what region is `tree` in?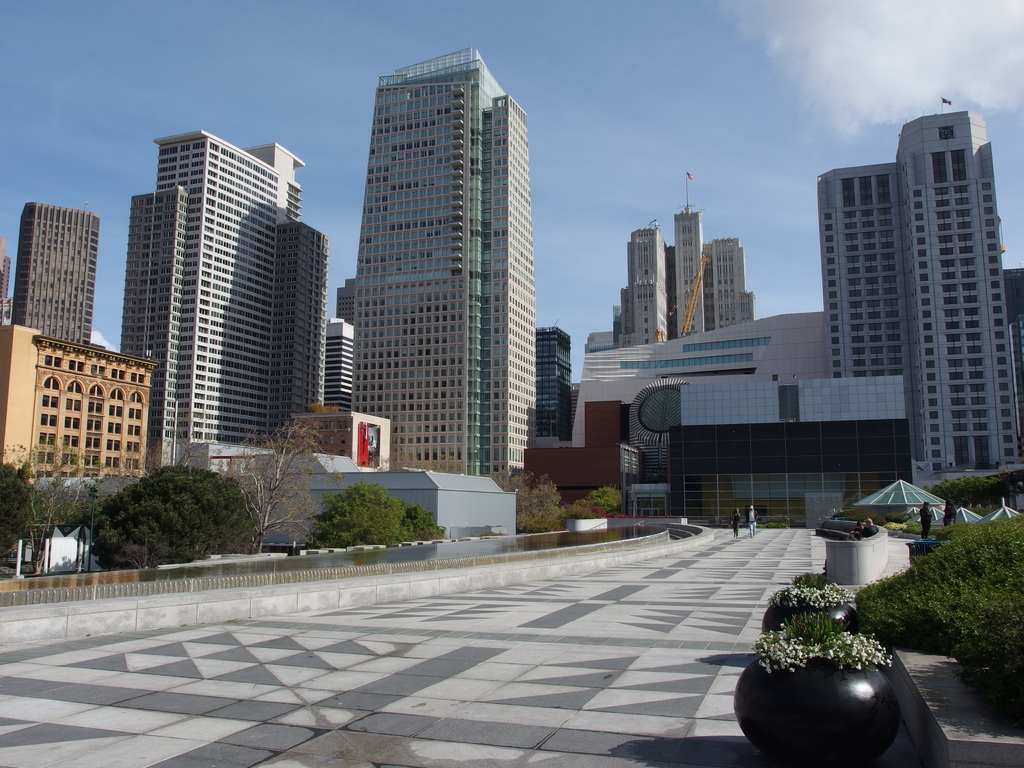
x1=86, y1=462, x2=249, y2=566.
